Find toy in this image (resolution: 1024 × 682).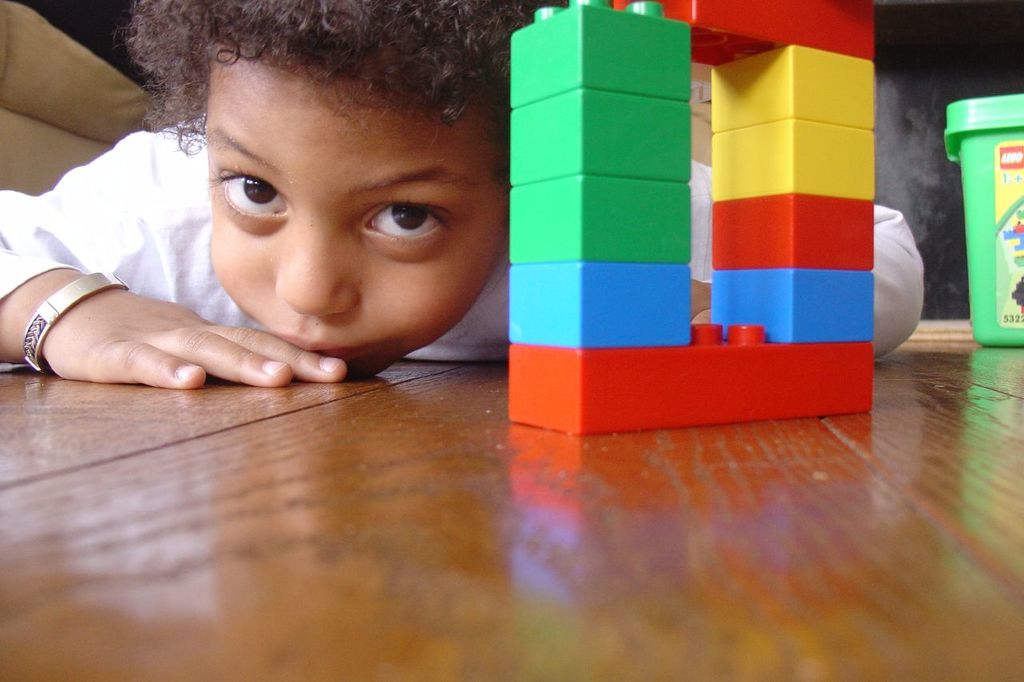
(934, 86, 1023, 337).
